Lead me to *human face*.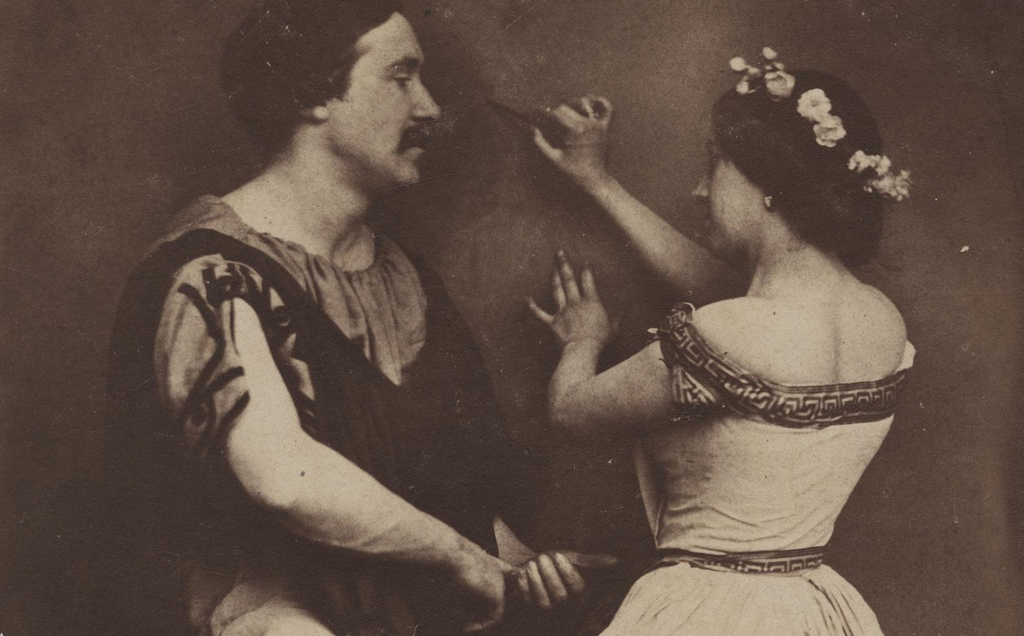
Lead to (327, 13, 444, 188).
